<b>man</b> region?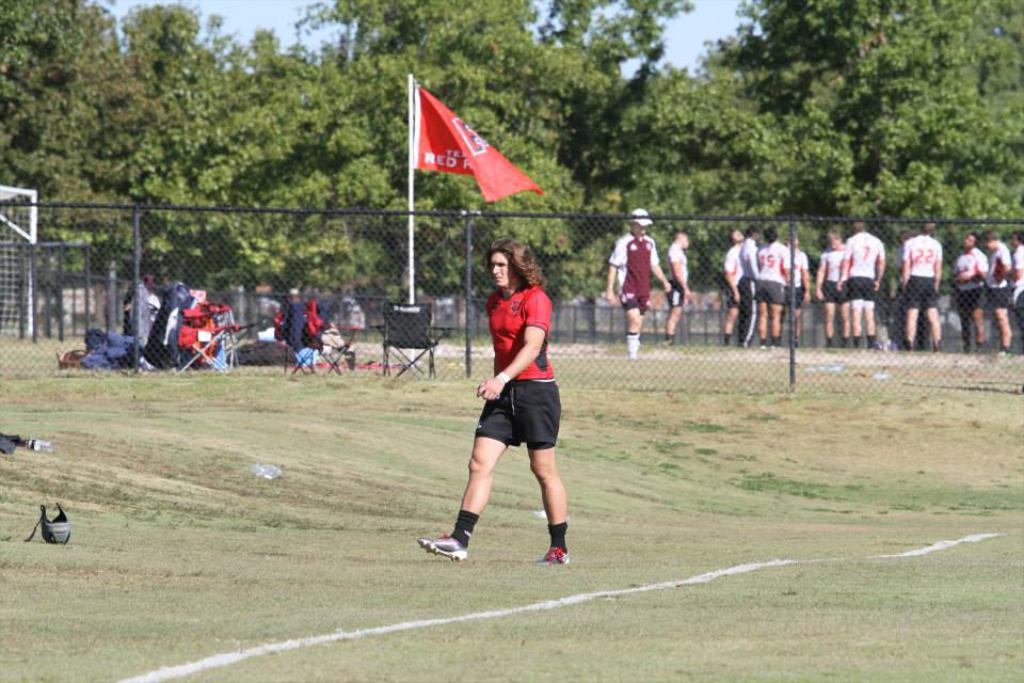
753, 223, 790, 349
